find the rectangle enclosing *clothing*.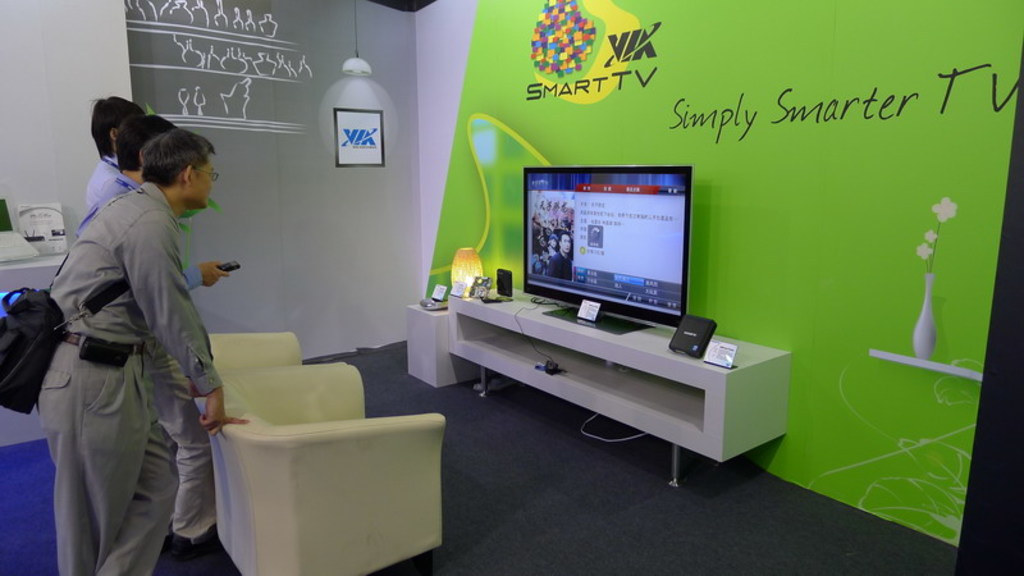
<region>84, 151, 119, 212</region>.
